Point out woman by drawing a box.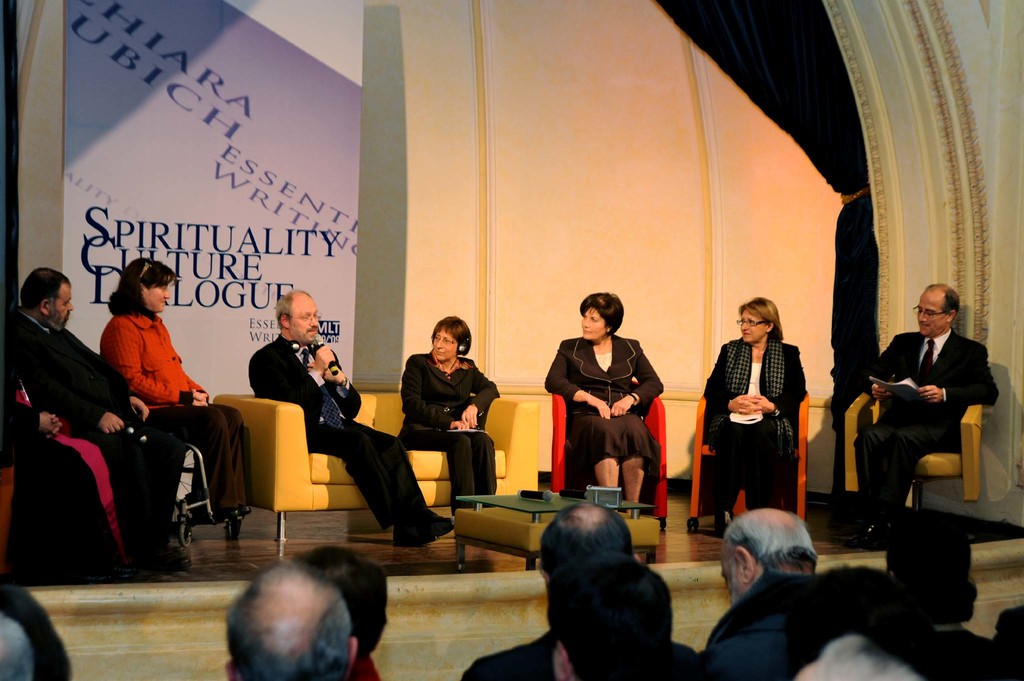
(left=543, top=292, right=668, bottom=520).
